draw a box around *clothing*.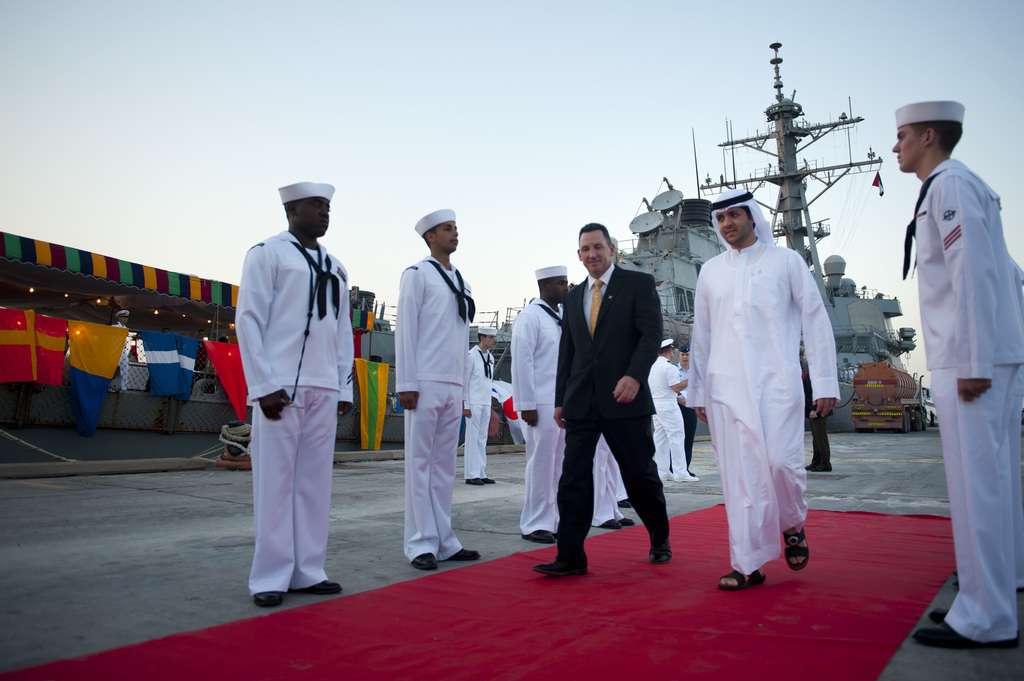
box=[397, 268, 470, 393].
